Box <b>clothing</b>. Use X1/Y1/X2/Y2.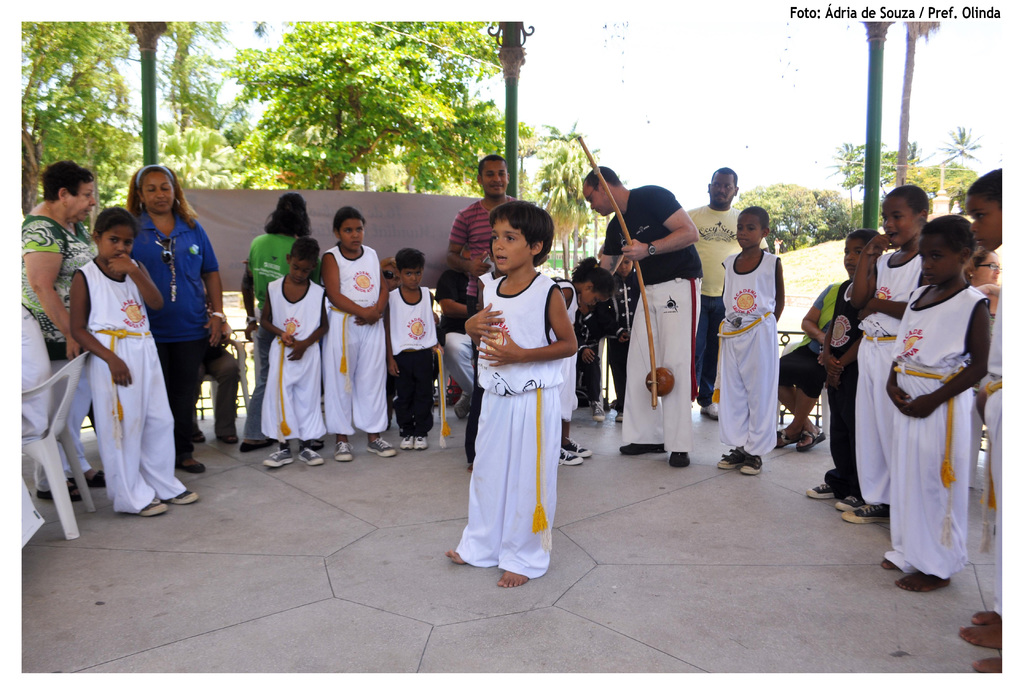
325/242/390/433.
